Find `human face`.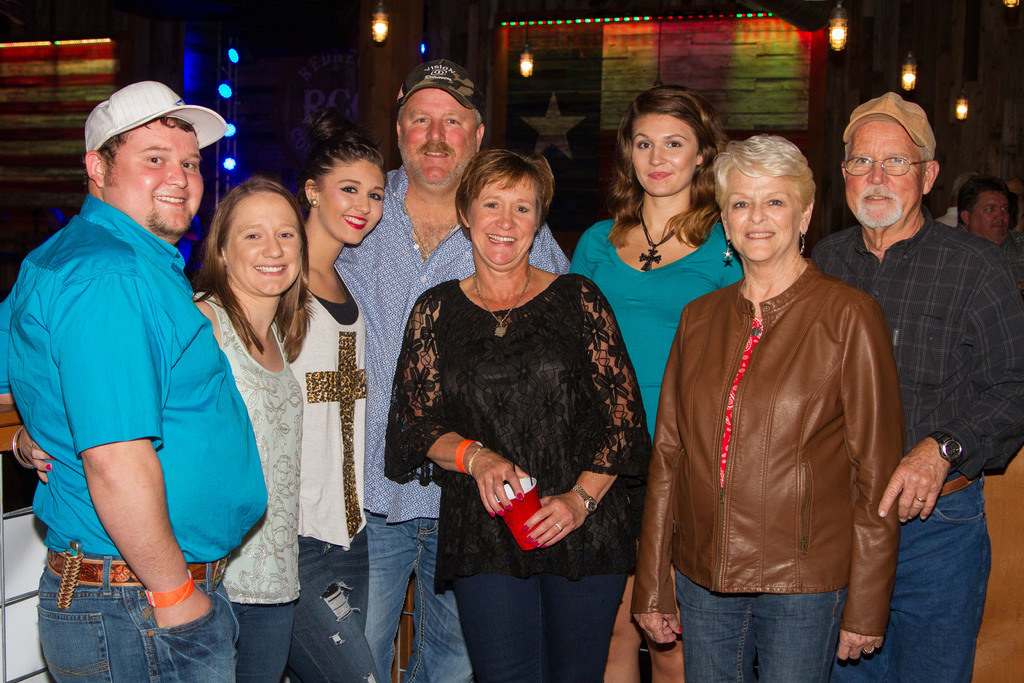
select_region(228, 195, 301, 292).
